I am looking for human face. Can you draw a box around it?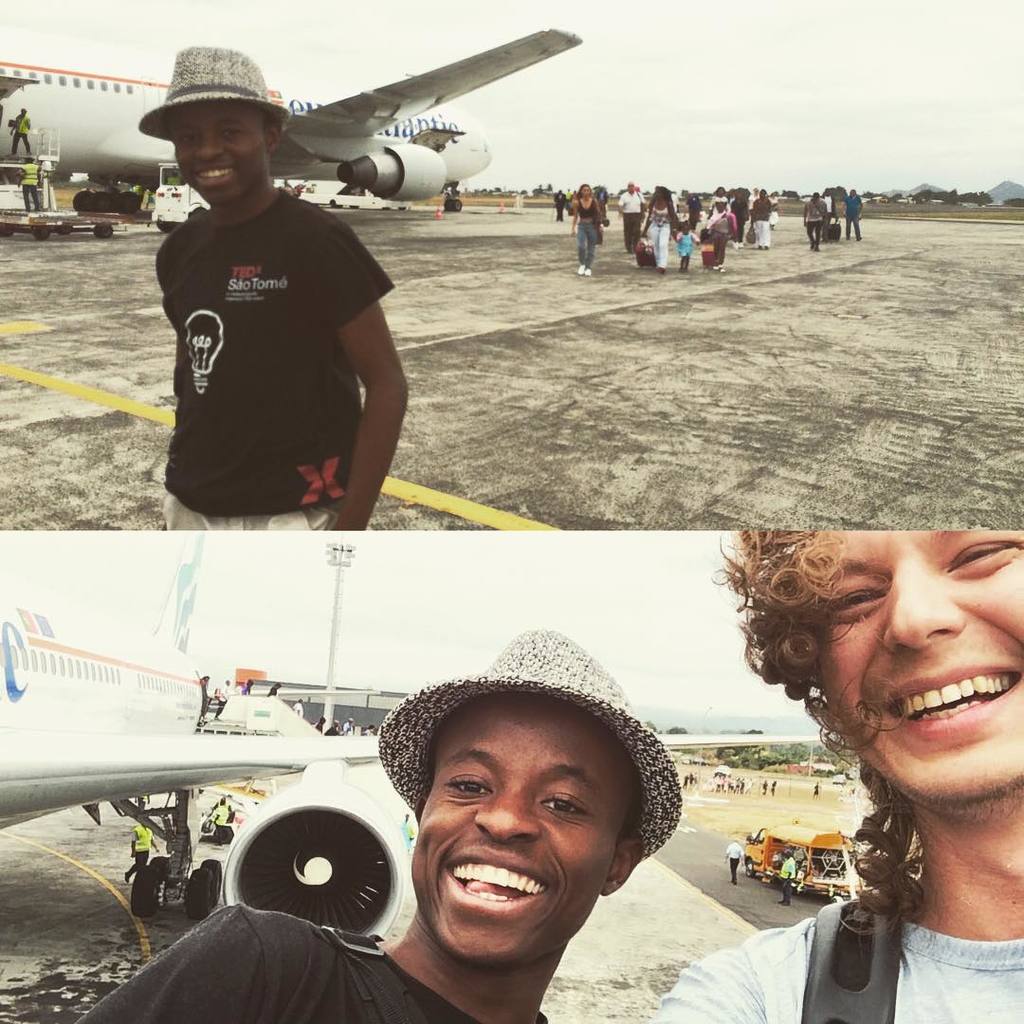
Sure, the bounding box is [166, 101, 267, 207].
